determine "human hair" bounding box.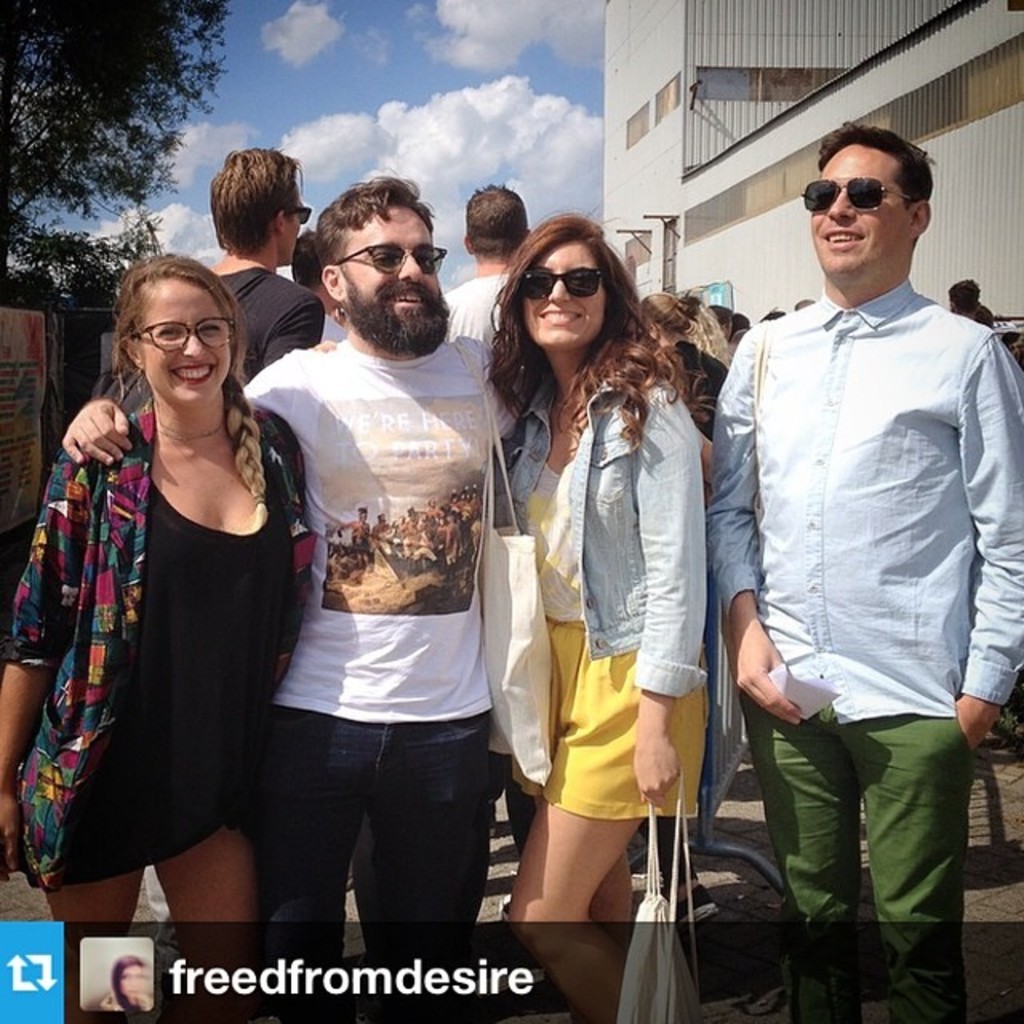
Determined: (left=112, top=251, right=264, bottom=530).
